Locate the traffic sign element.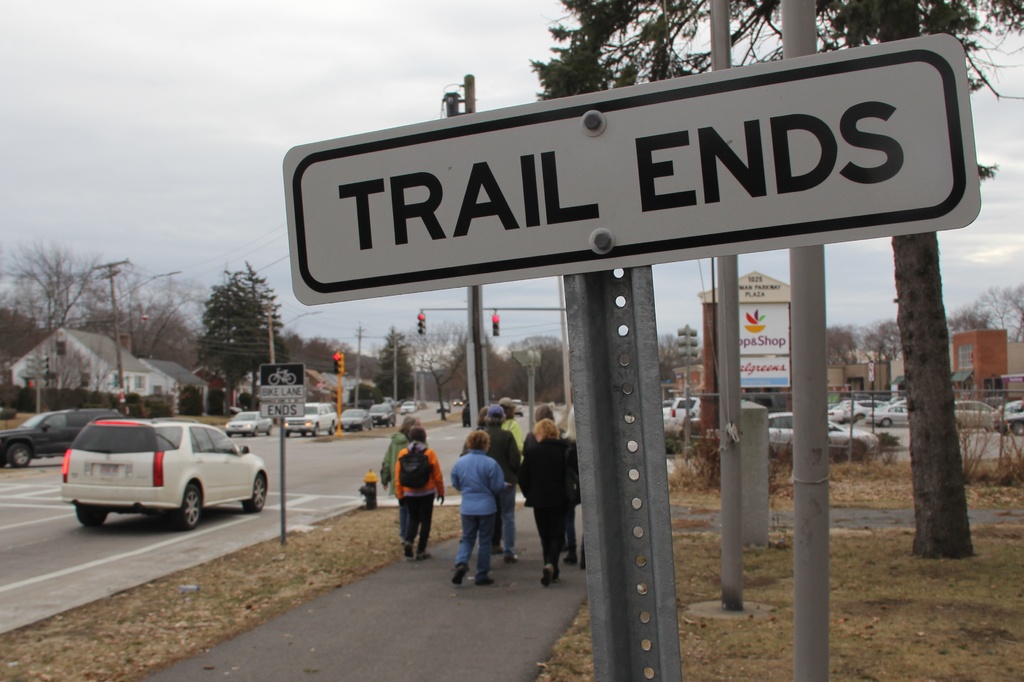
Element bbox: 333:351:346:371.
